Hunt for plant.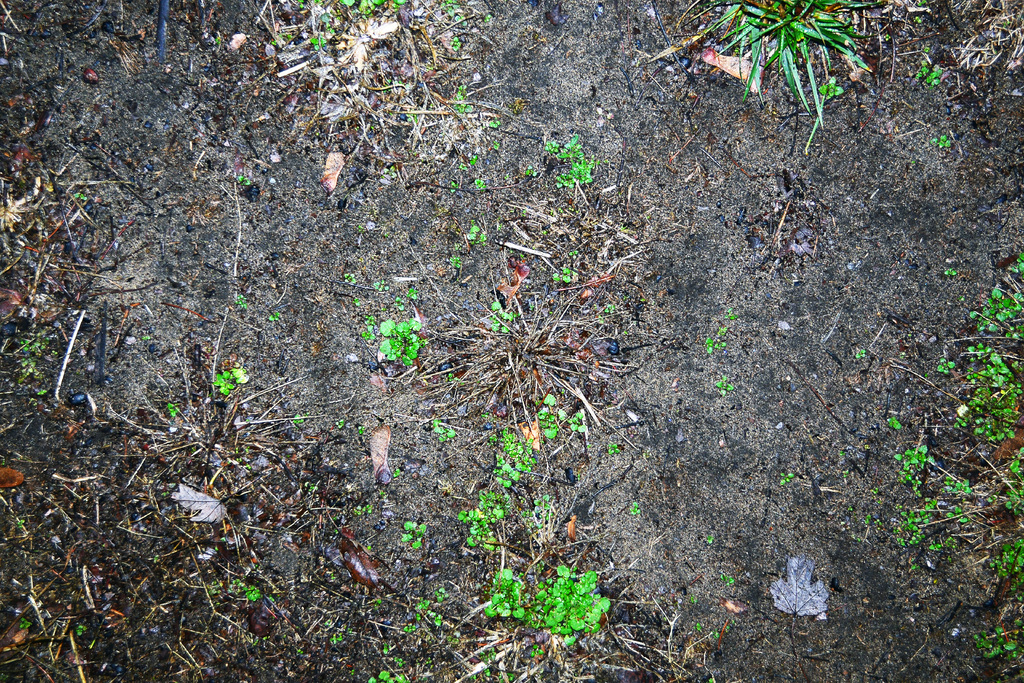
Hunted down at [161,491,171,498].
